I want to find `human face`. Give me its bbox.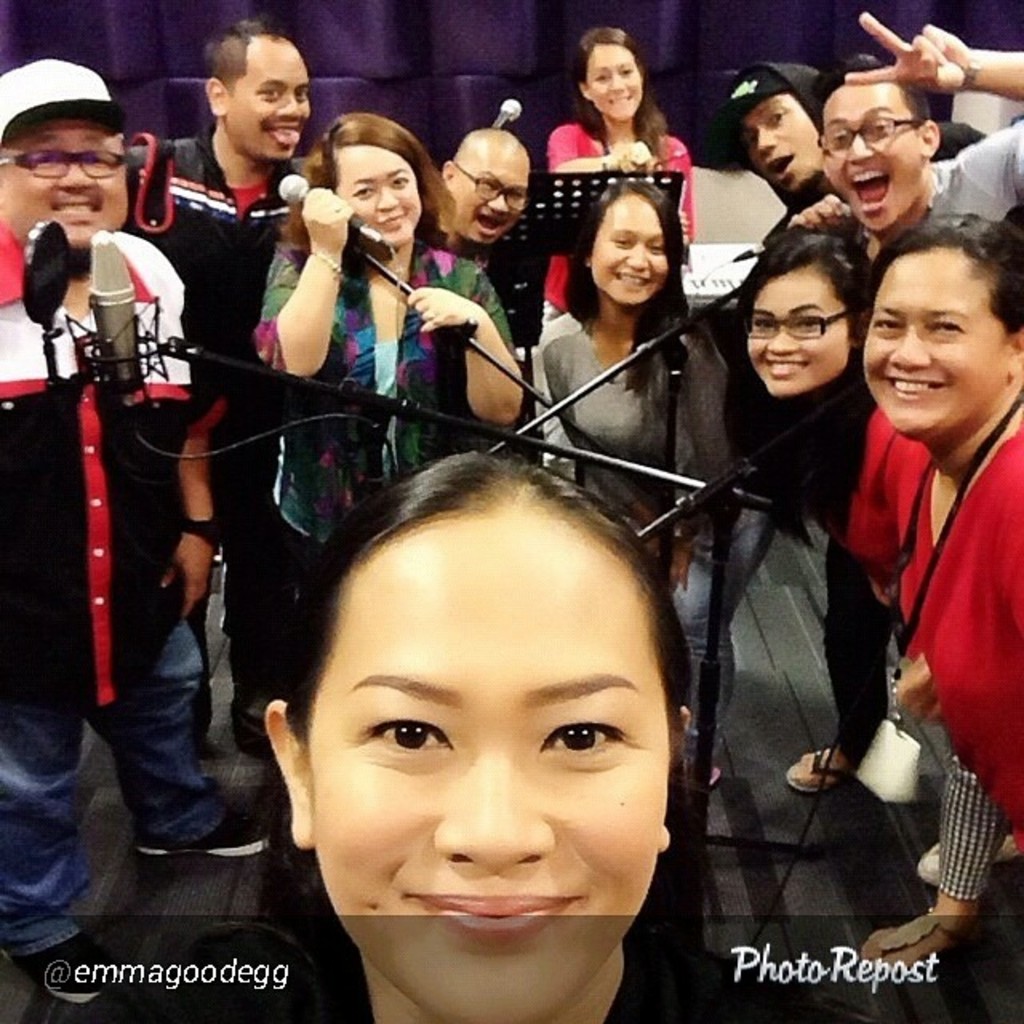
locate(742, 269, 846, 394).
